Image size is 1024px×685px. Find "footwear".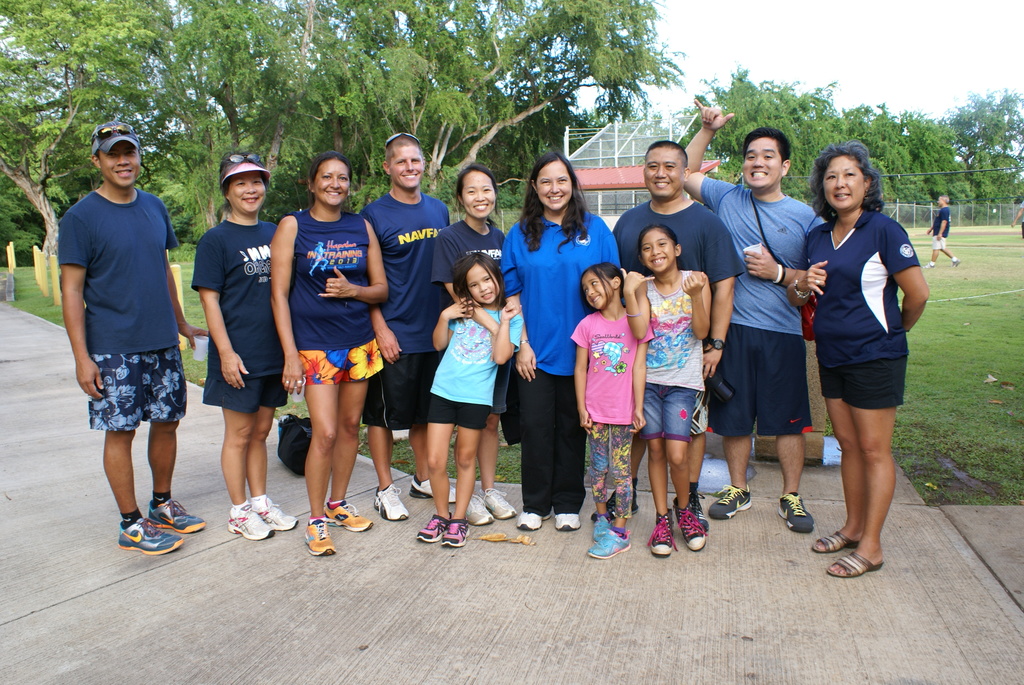
[x1=828, y1=549, x2=883, y2=577].
